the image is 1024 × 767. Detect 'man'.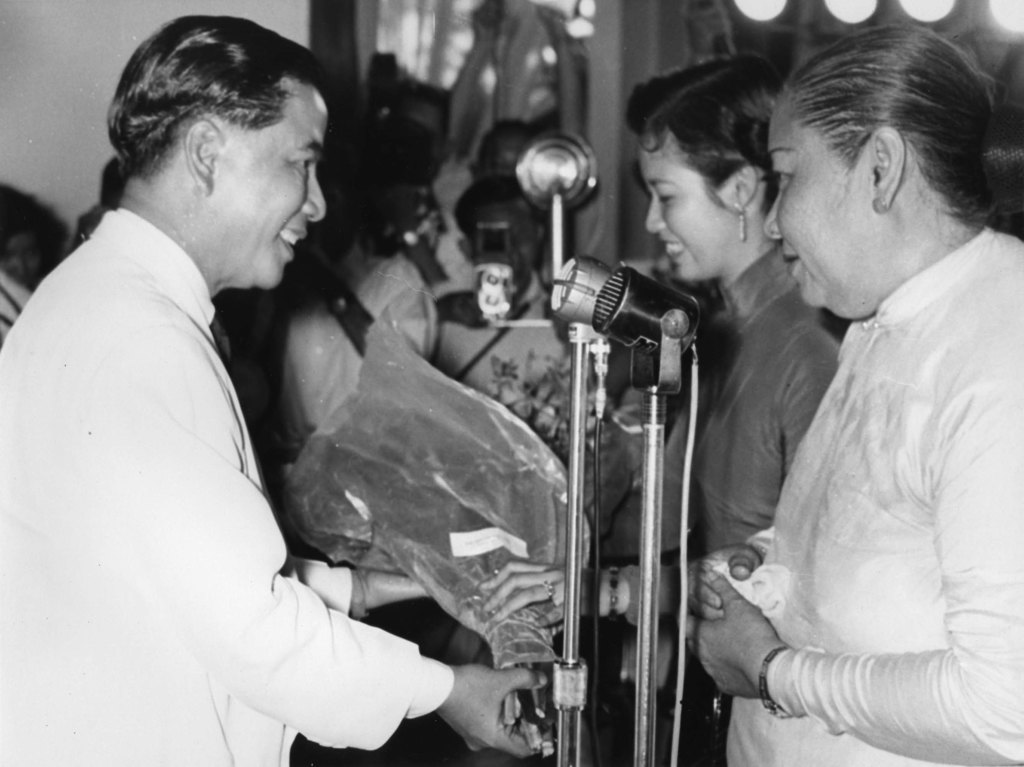
Detection: locate(0, 20, 553, 766).
